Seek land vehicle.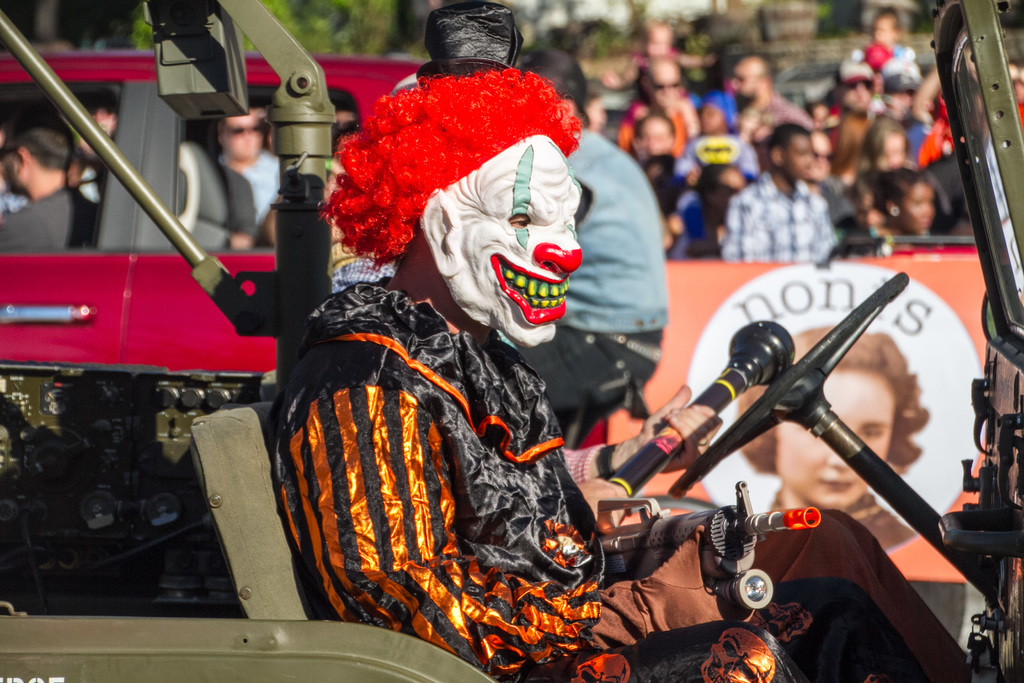
<bbox>0, 52, 428, 378</bbox>.
